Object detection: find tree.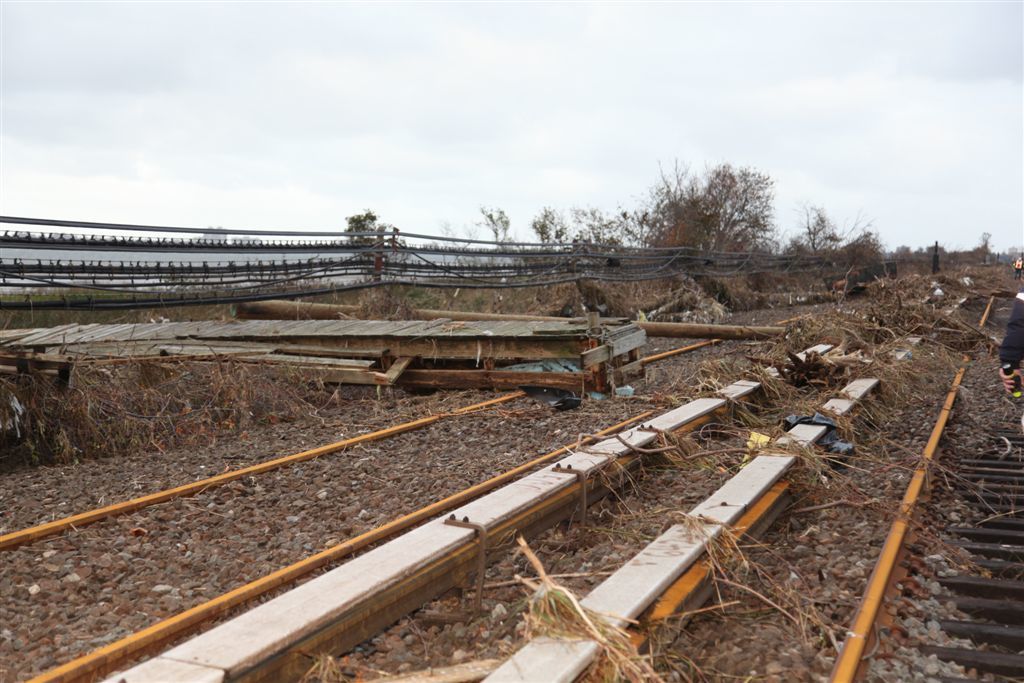
BBox(478, 207, 514, 248).
